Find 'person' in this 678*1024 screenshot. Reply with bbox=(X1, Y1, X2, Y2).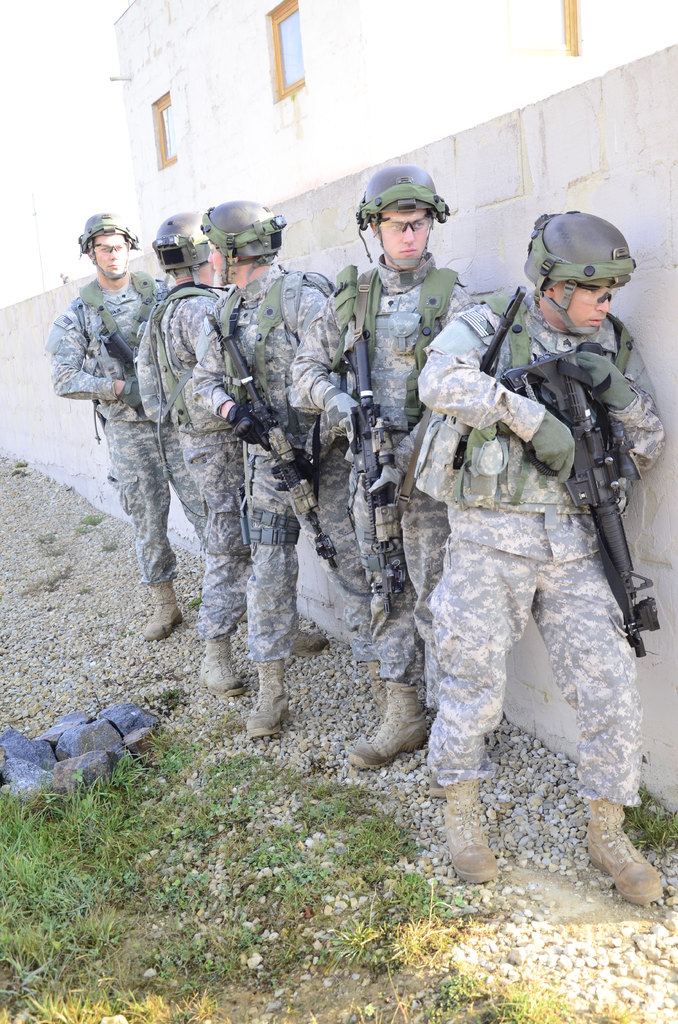
bbox=(404, 209, 666, 900).
